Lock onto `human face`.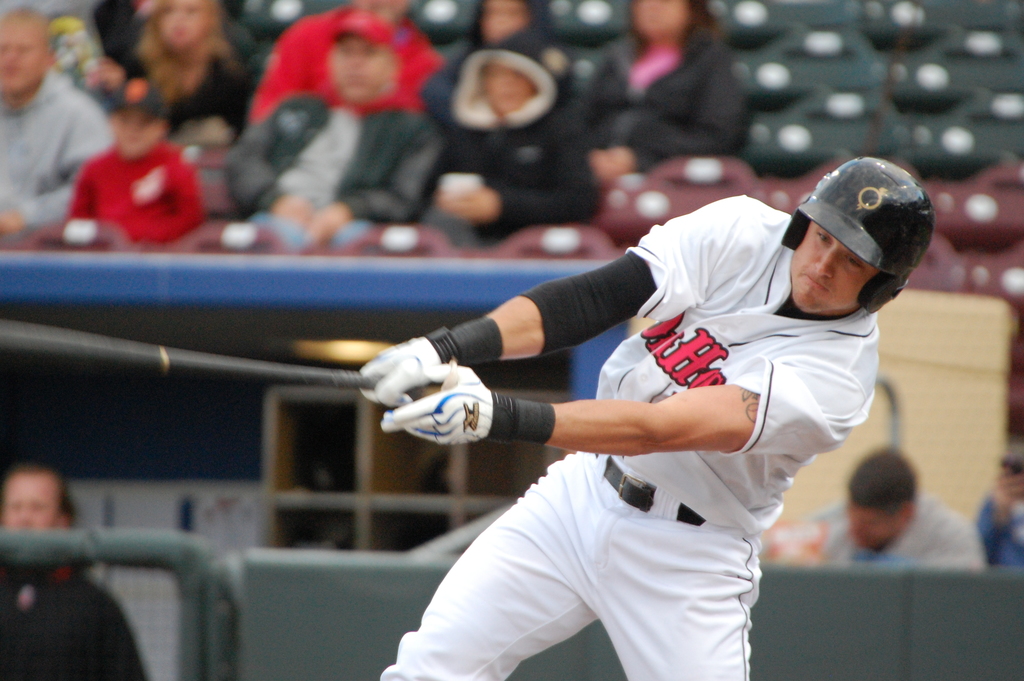
Locked: (left=838, top=496, right=900, bottom=561).
